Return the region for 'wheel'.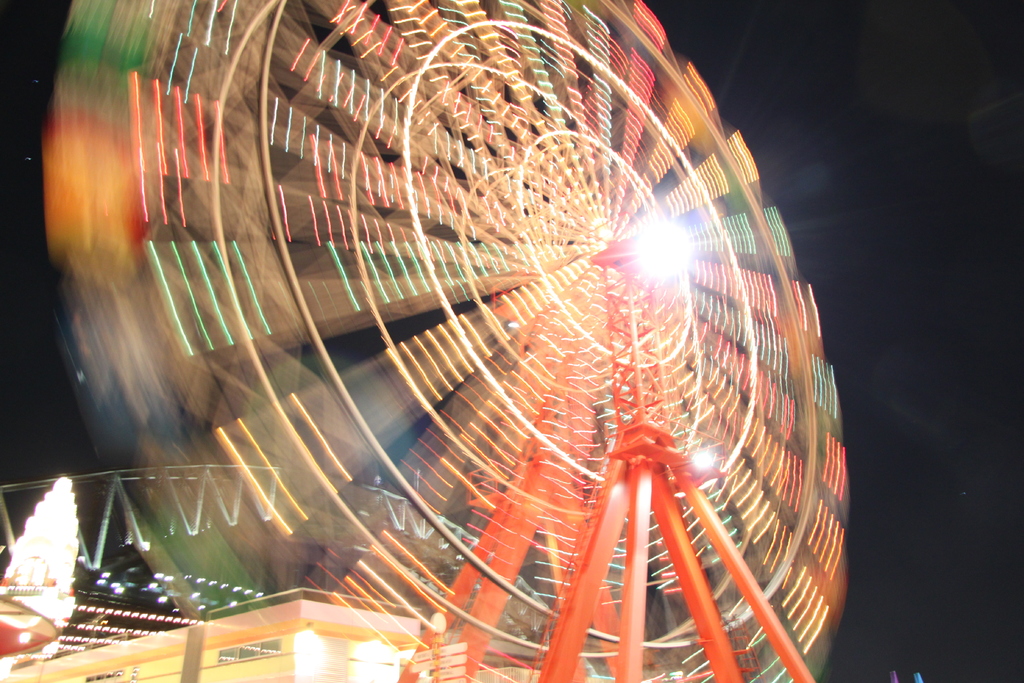
rect(51, 0, 869, 682).
